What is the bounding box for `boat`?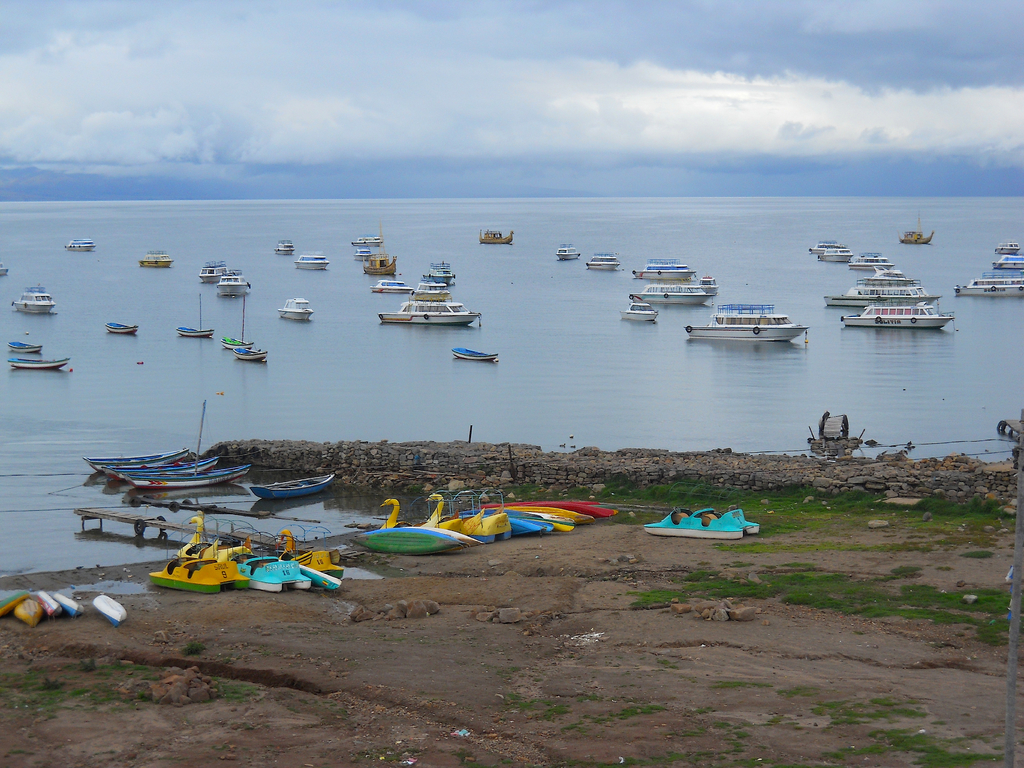
(left=899, top=229, right=934, bottom=248).
